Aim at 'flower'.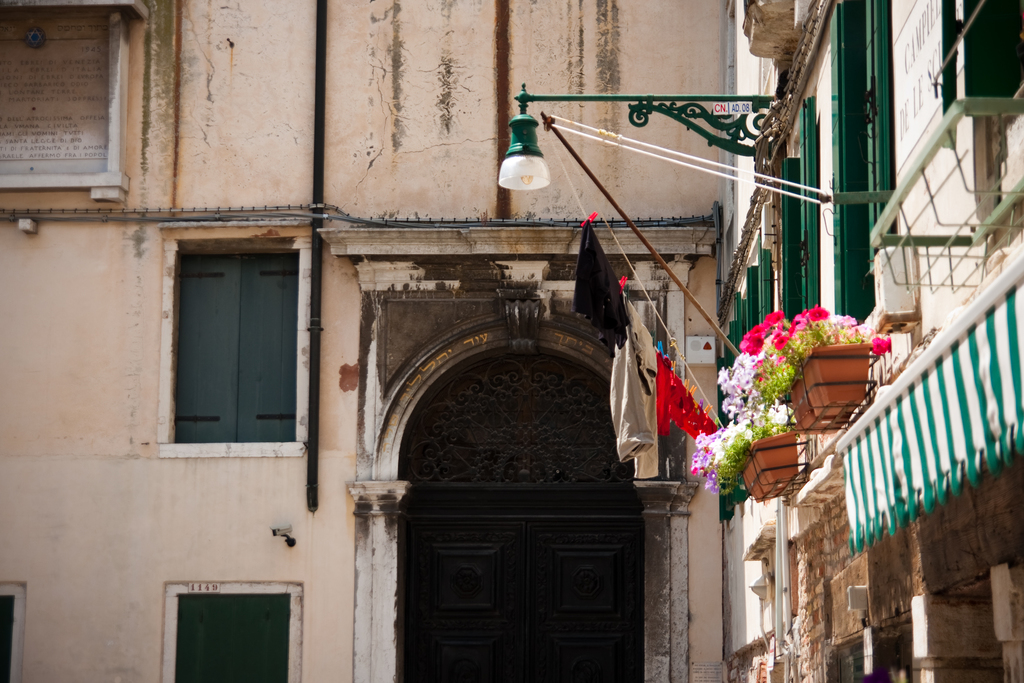
Aimed at [738, 331, 769, 353].
